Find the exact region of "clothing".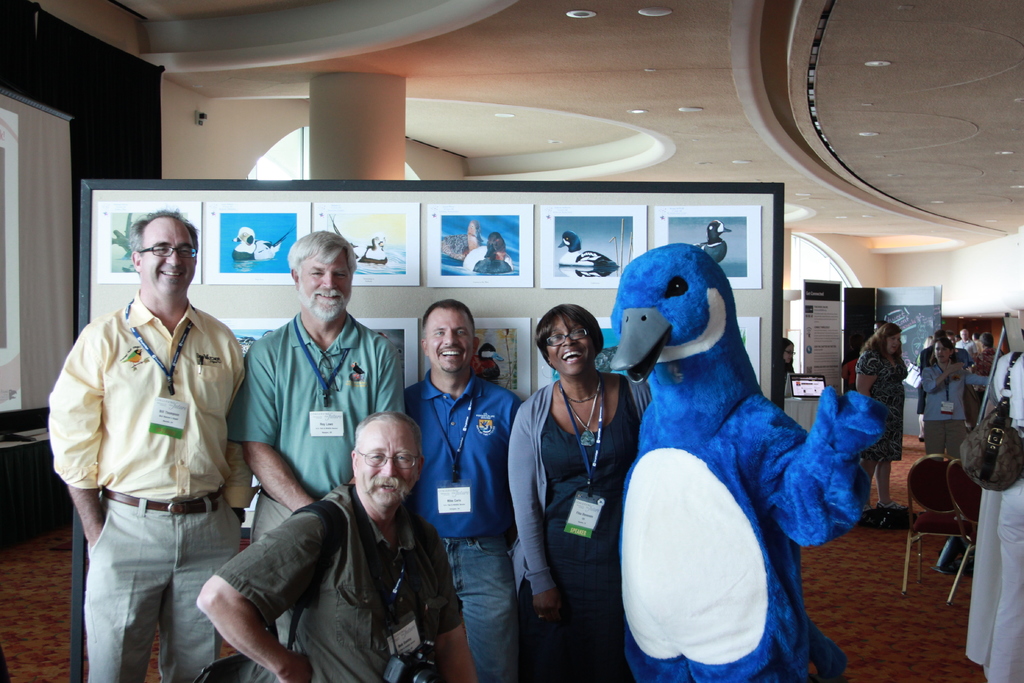
Exact region: (left=982, top=351, right=1023, bottom=682).
